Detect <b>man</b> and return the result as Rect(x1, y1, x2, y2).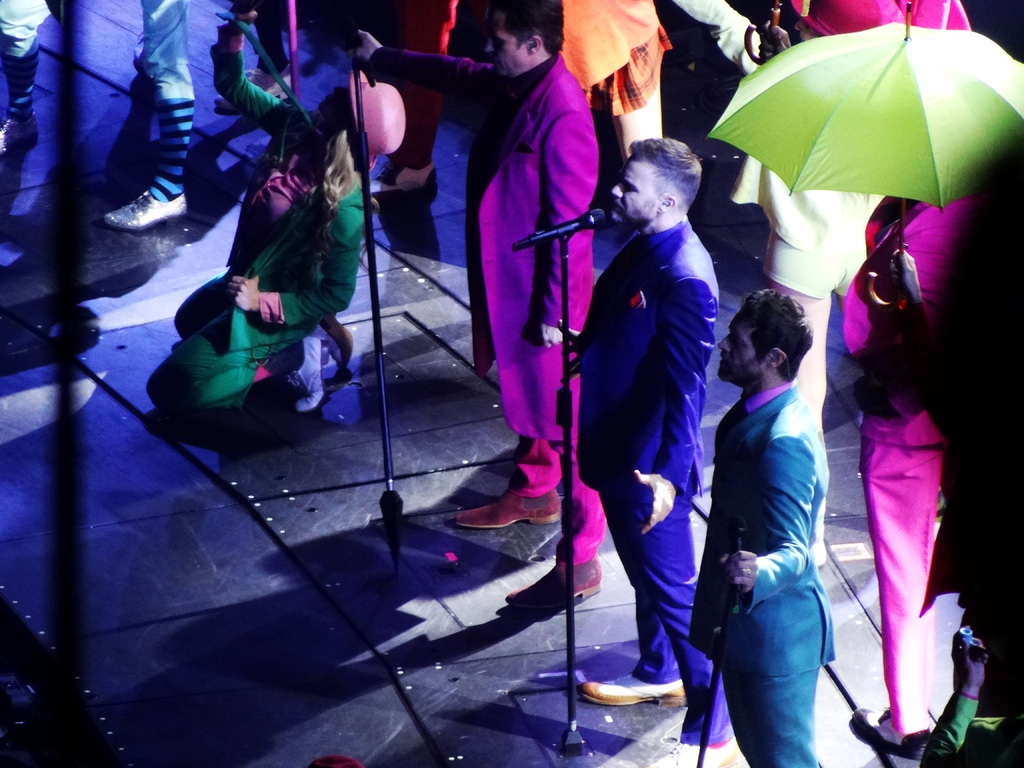
Rect(569, 122, 737, 749).
